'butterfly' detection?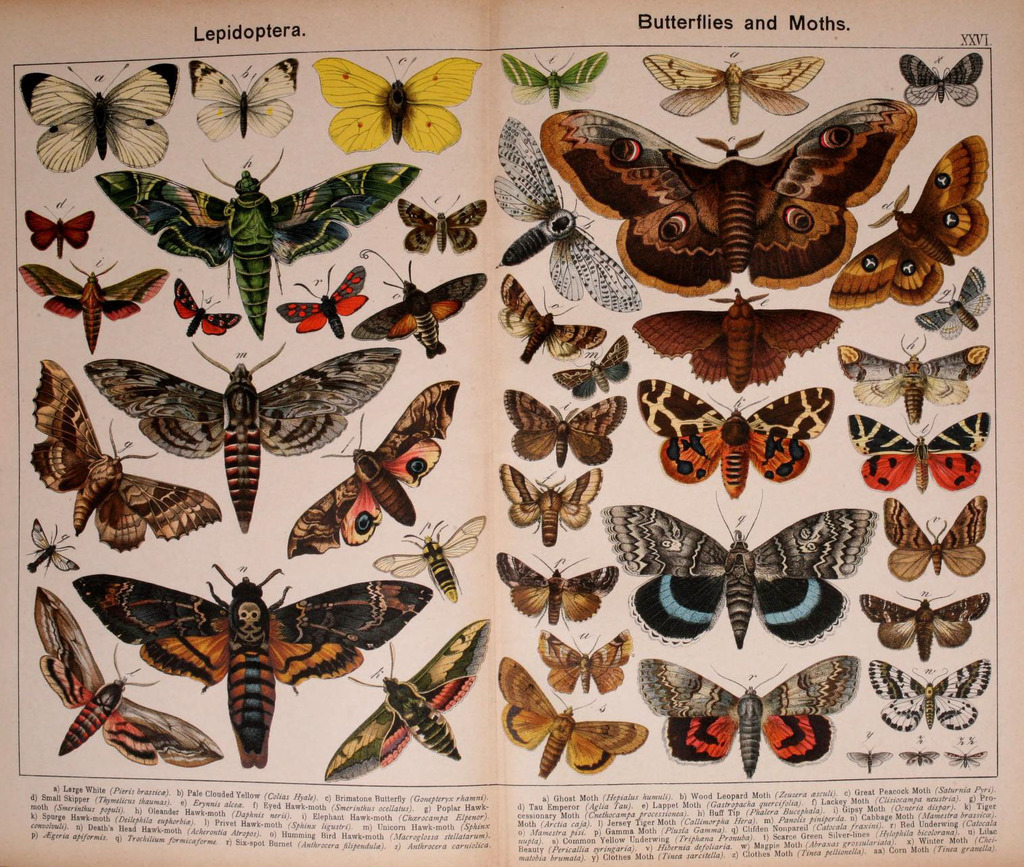
(487,654,647,781)
